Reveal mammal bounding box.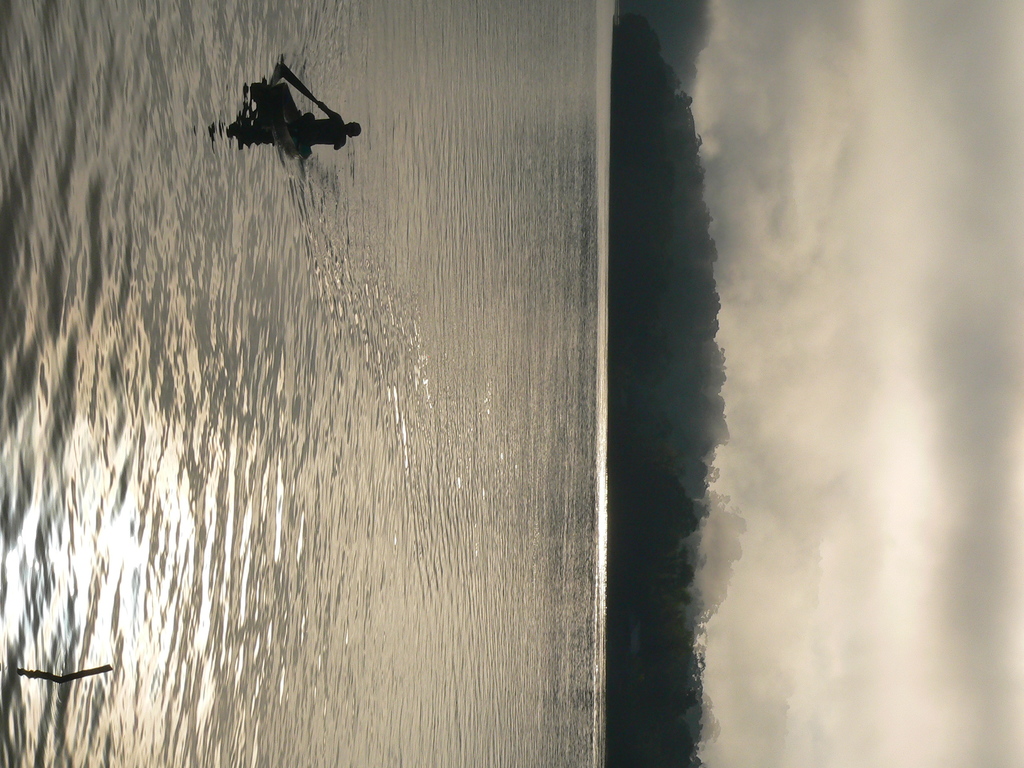
Revealed: {"x1": 303, "y1": 100, "x2": 355, "y2": 147}.
